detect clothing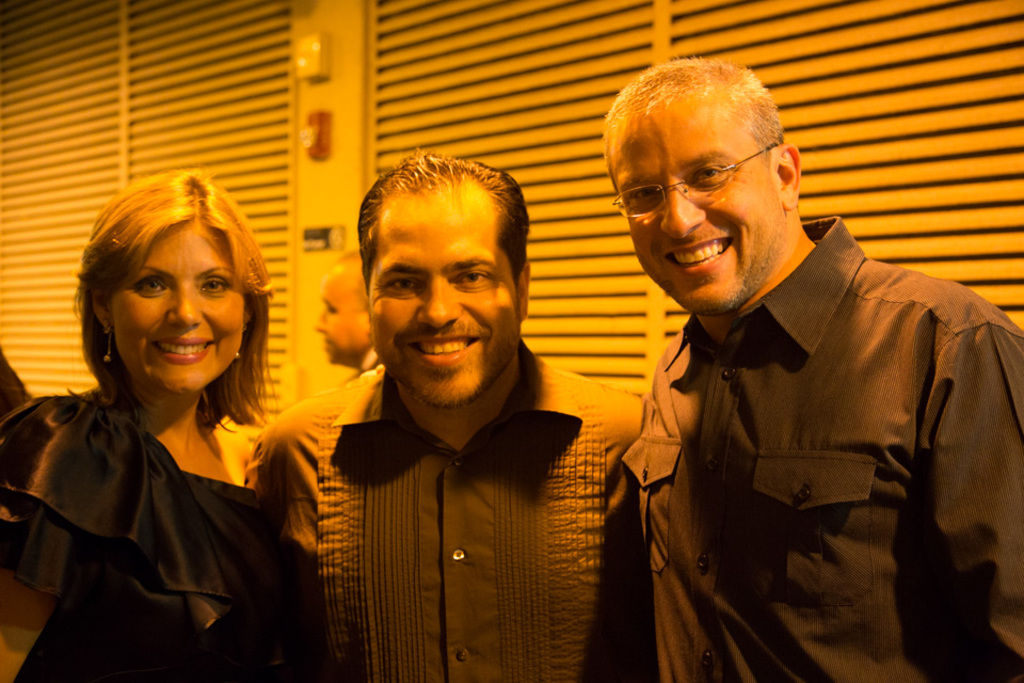
bbox(0, 349, 34, 419)
